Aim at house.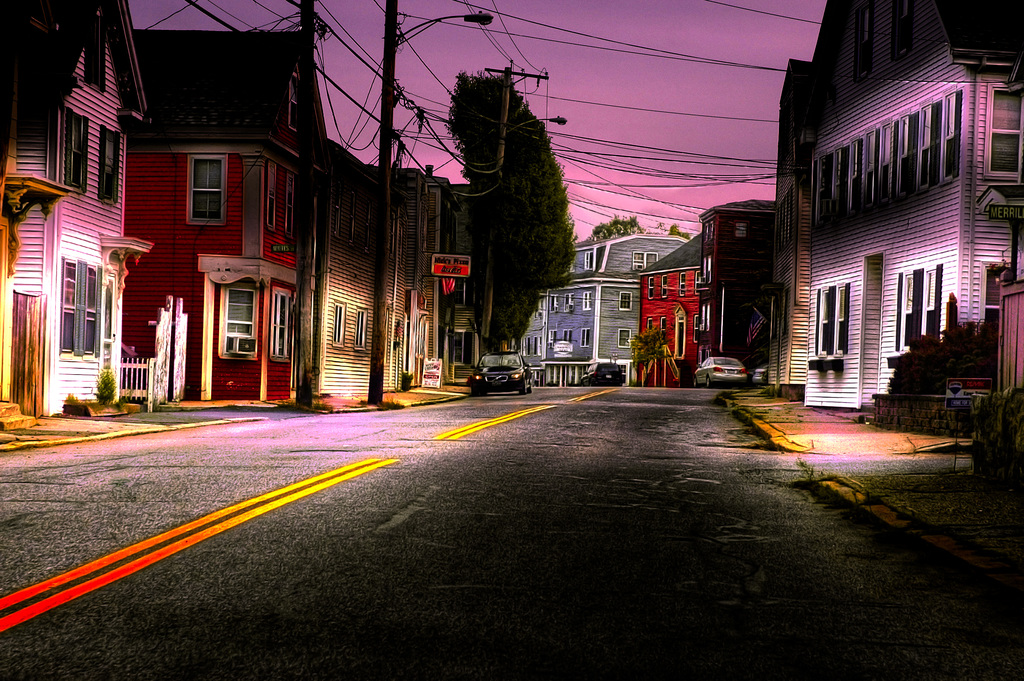
Aimed at (0, 0, 156, 416).
